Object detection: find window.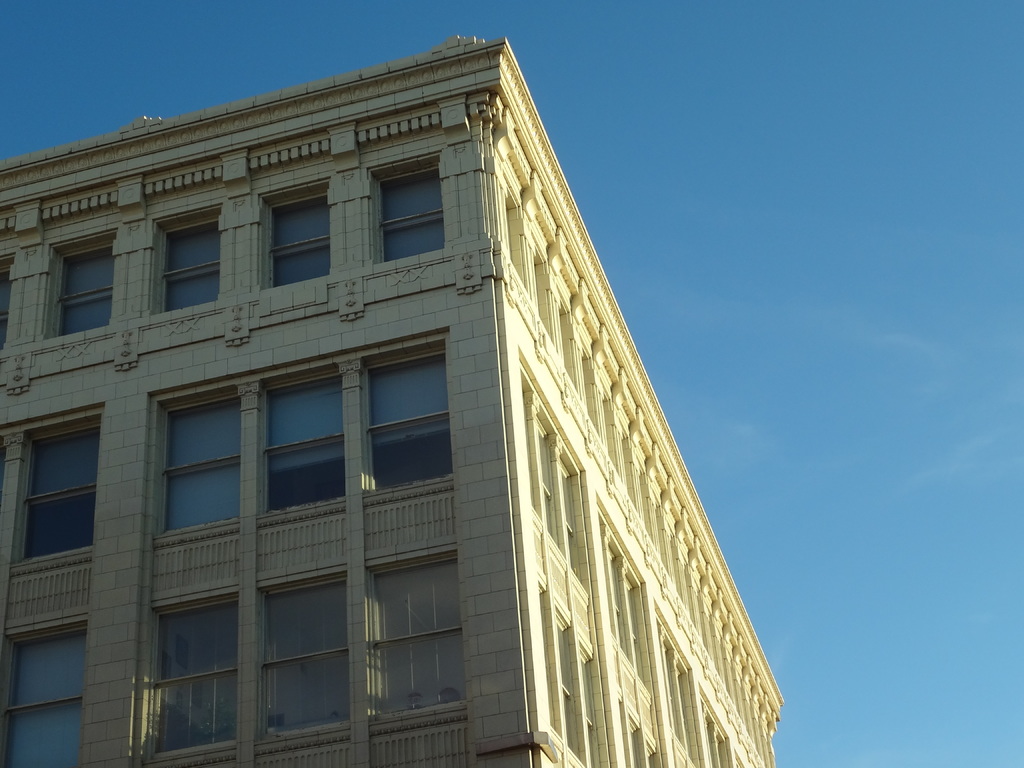
select_region(153, 599, 242, 749).
